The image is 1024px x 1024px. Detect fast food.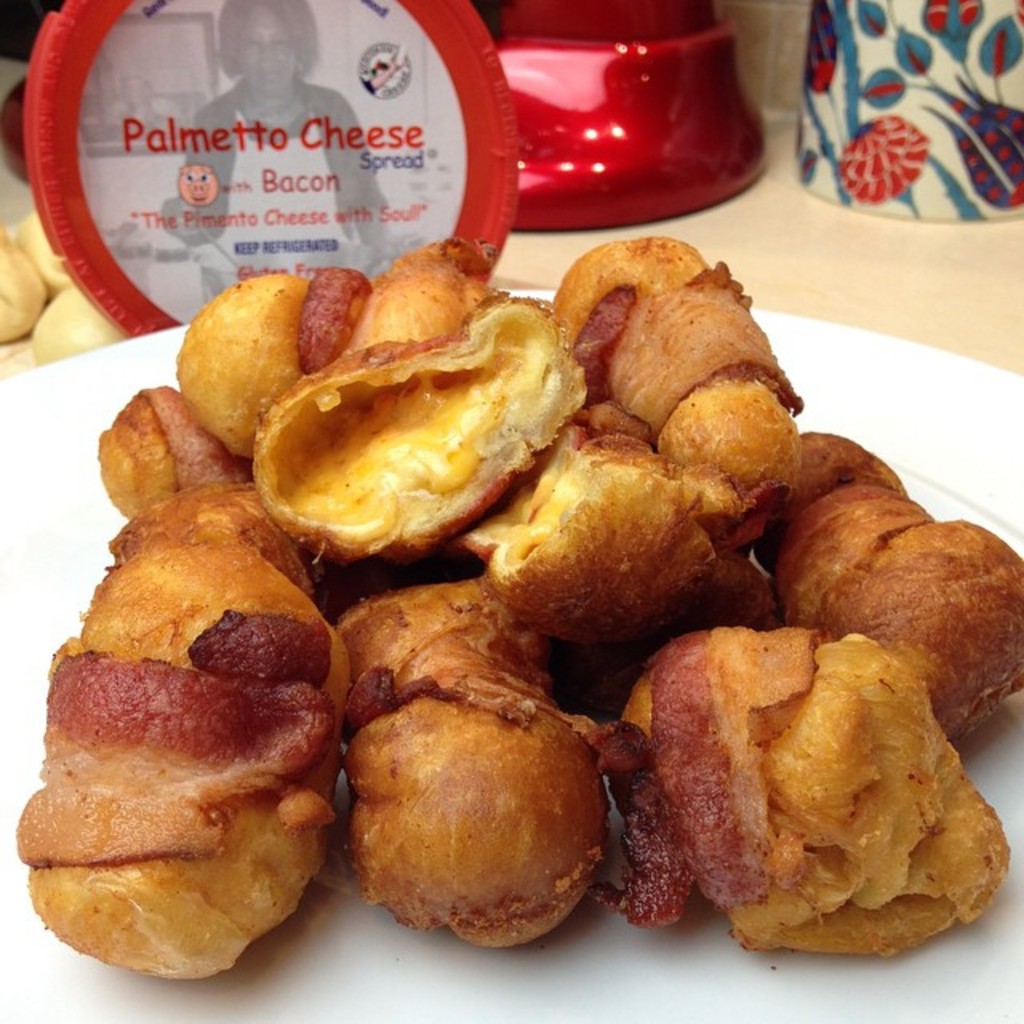
Detection: left=573, top=594, right=1022, bottom=962.
